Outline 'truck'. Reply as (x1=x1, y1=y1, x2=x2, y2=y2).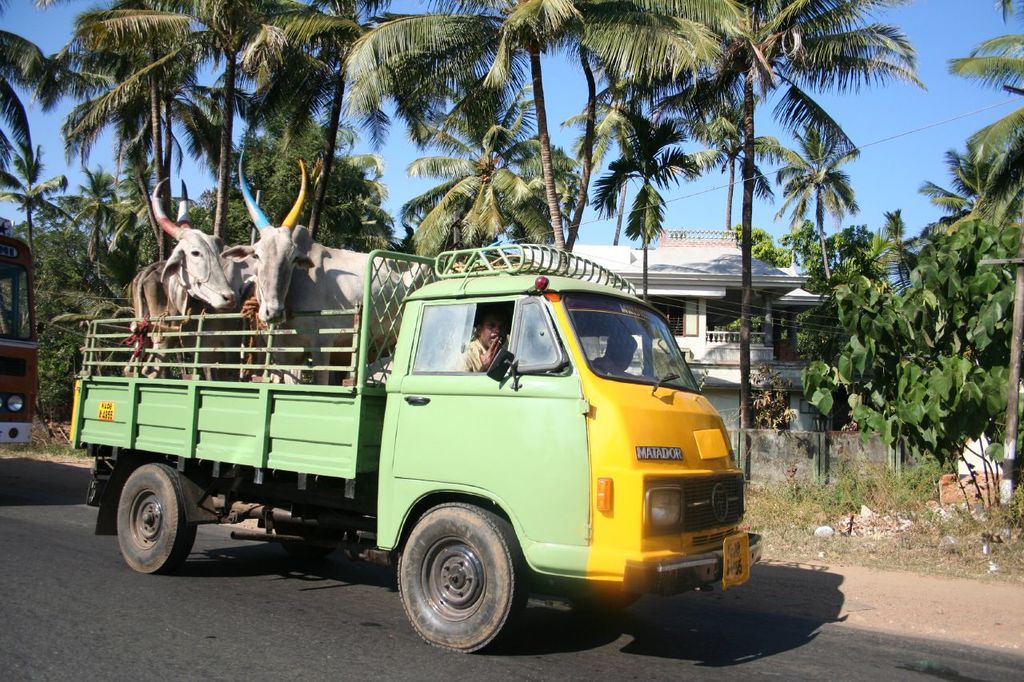
(x1=0, y1=213, x2=42, y2=446).
